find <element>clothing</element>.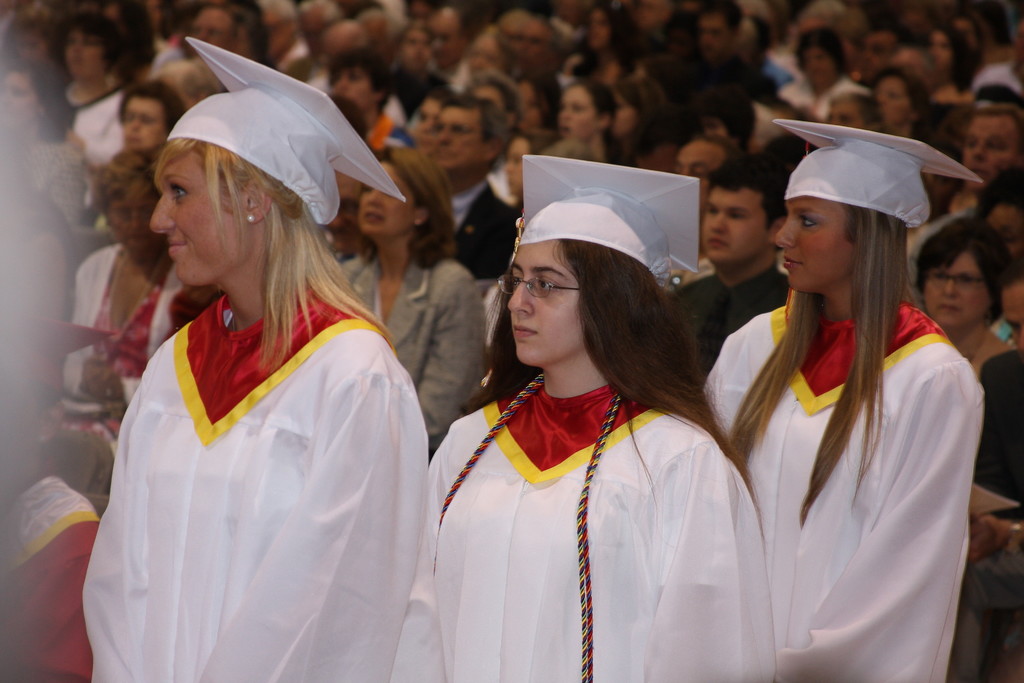
<bbox>666, 269, 785, 361</bbox>.
